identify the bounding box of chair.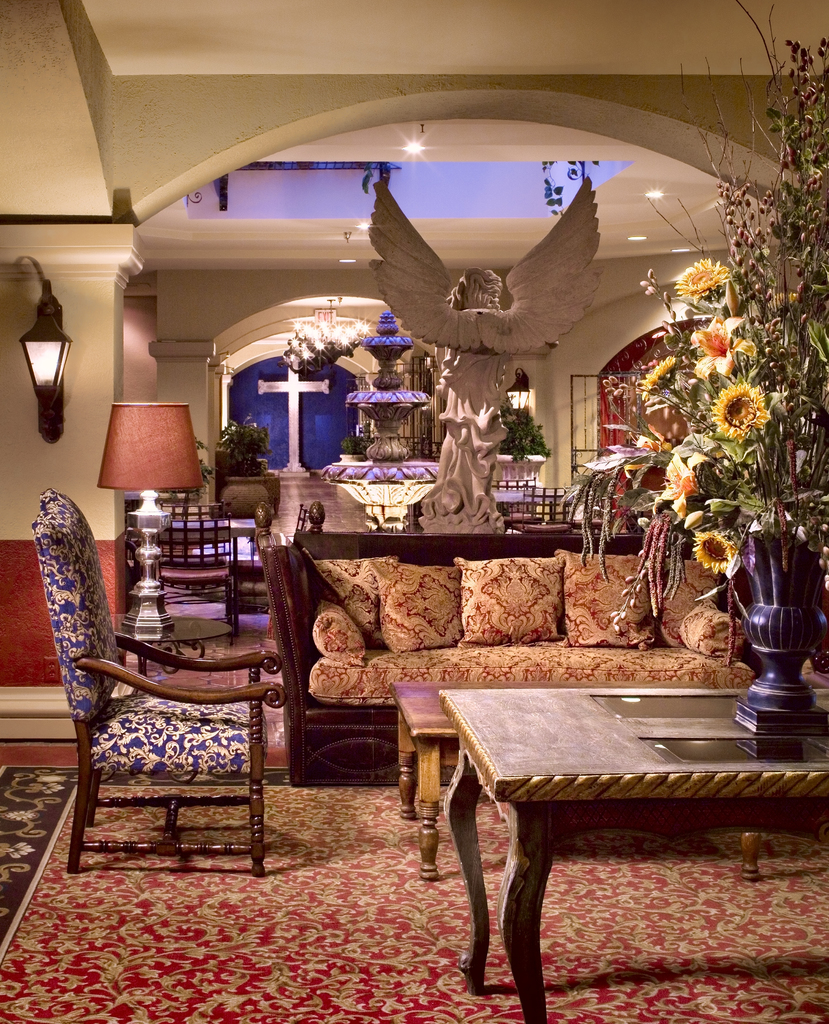
detection(506, 483, 585, 532).
